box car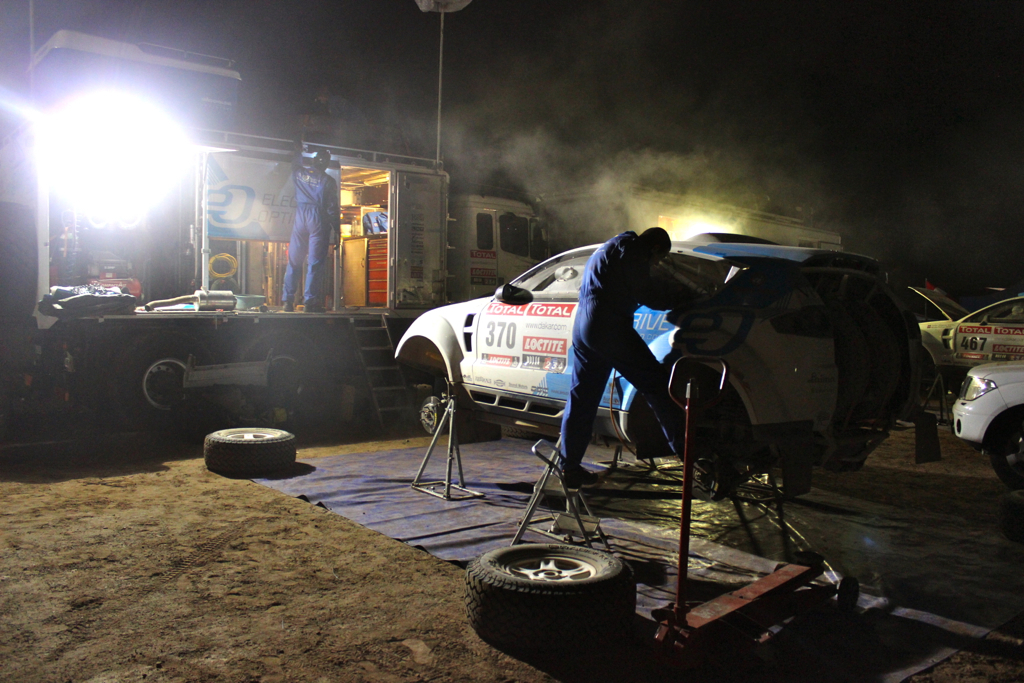
<box>393,239,914,452</box>
